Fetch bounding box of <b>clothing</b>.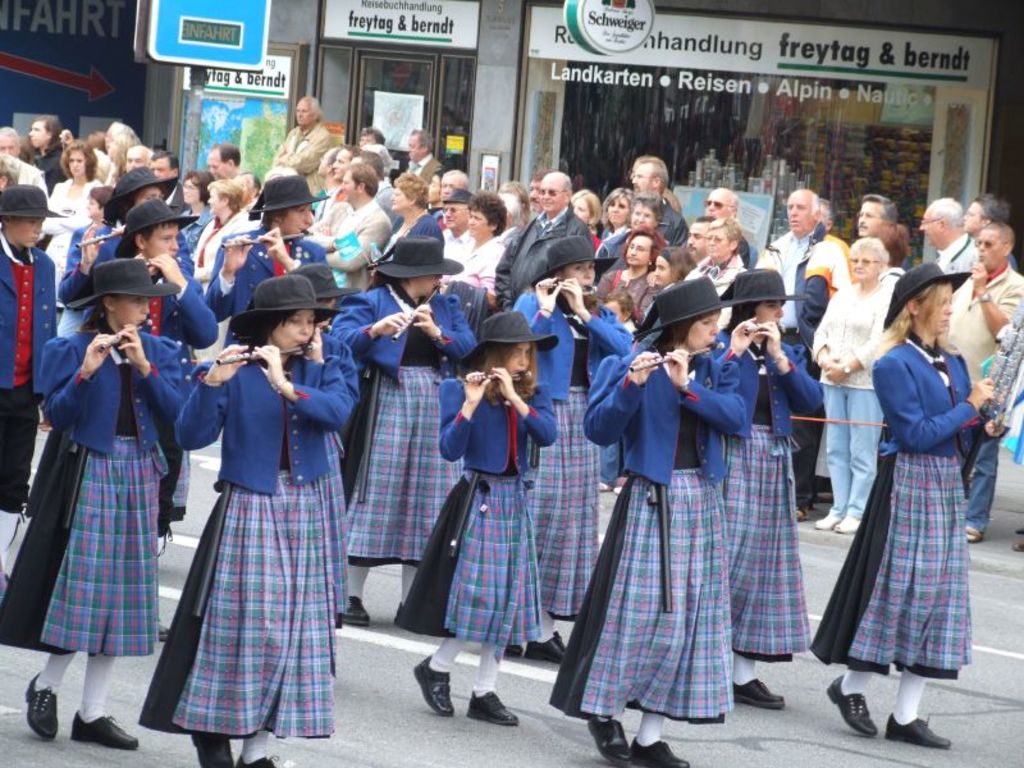
Bbox: region(598, 271, 649, 317).
